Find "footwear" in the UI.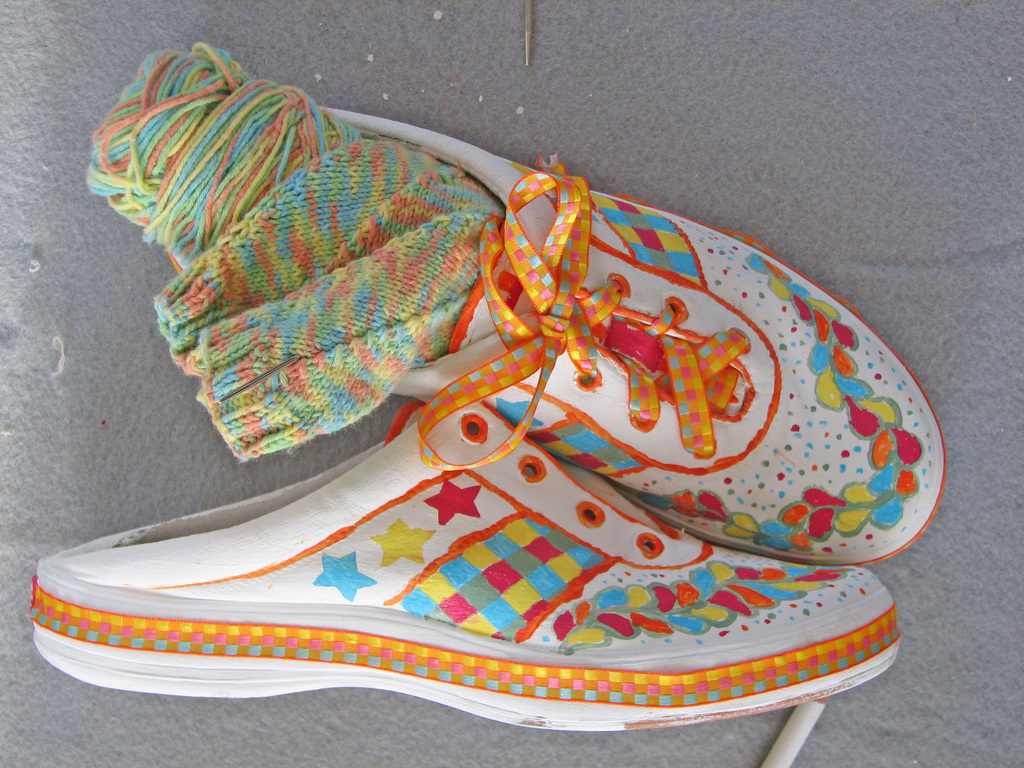
UI element at x1=164 y1=105 x2=956 y2=569.
